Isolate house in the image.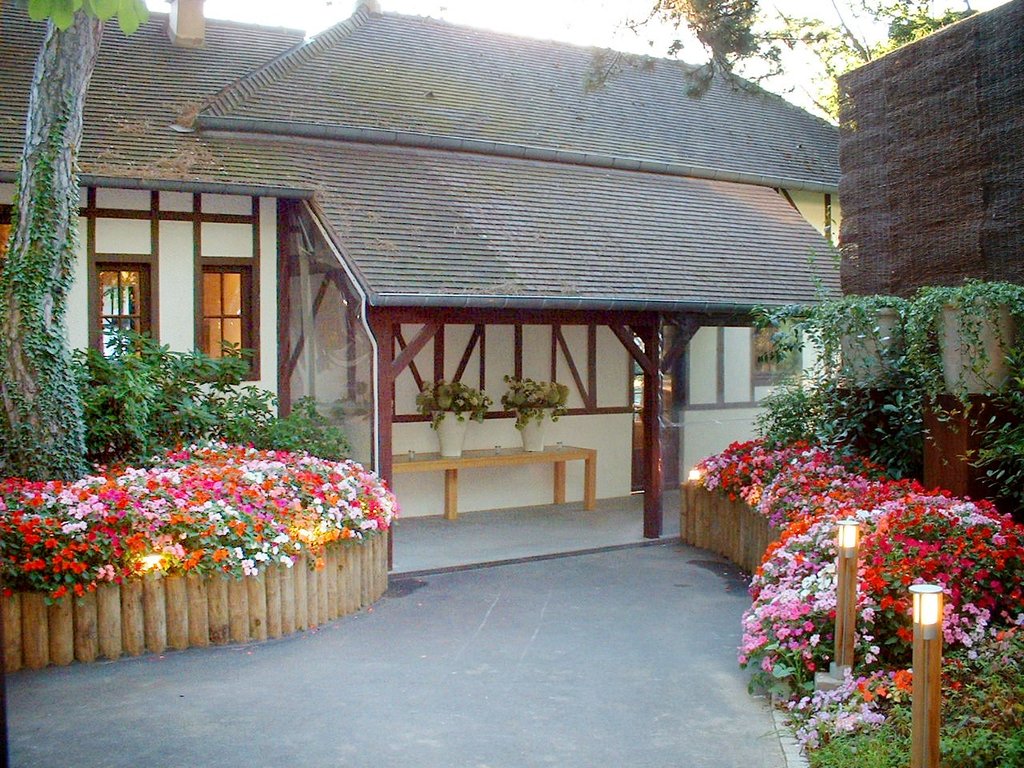
Isolated region: l=49, t=3, r=891, b=658.
